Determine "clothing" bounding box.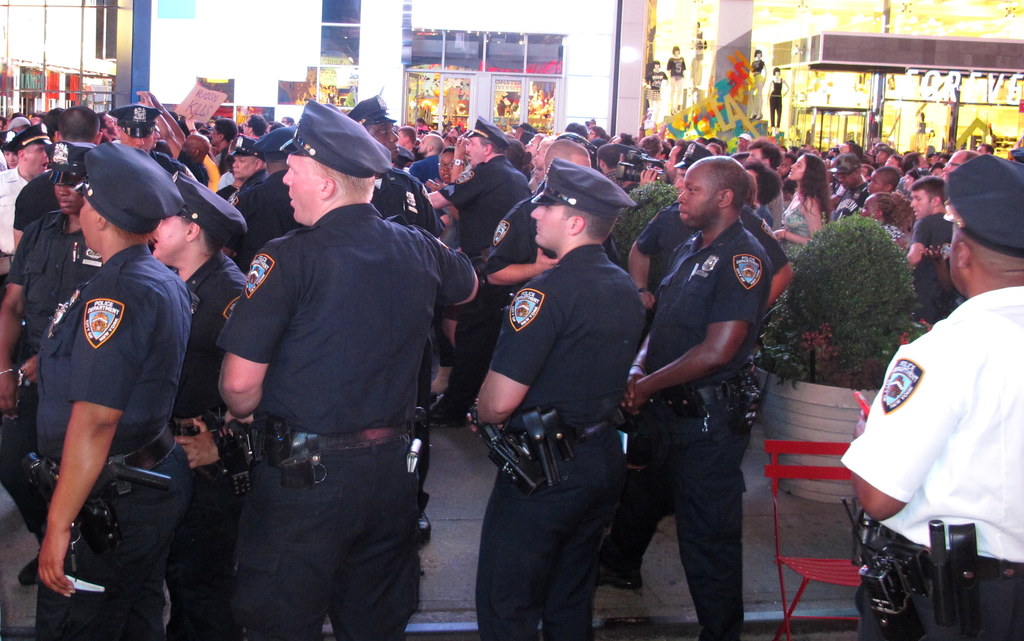
Determined: (830, 183, 867, 221).
